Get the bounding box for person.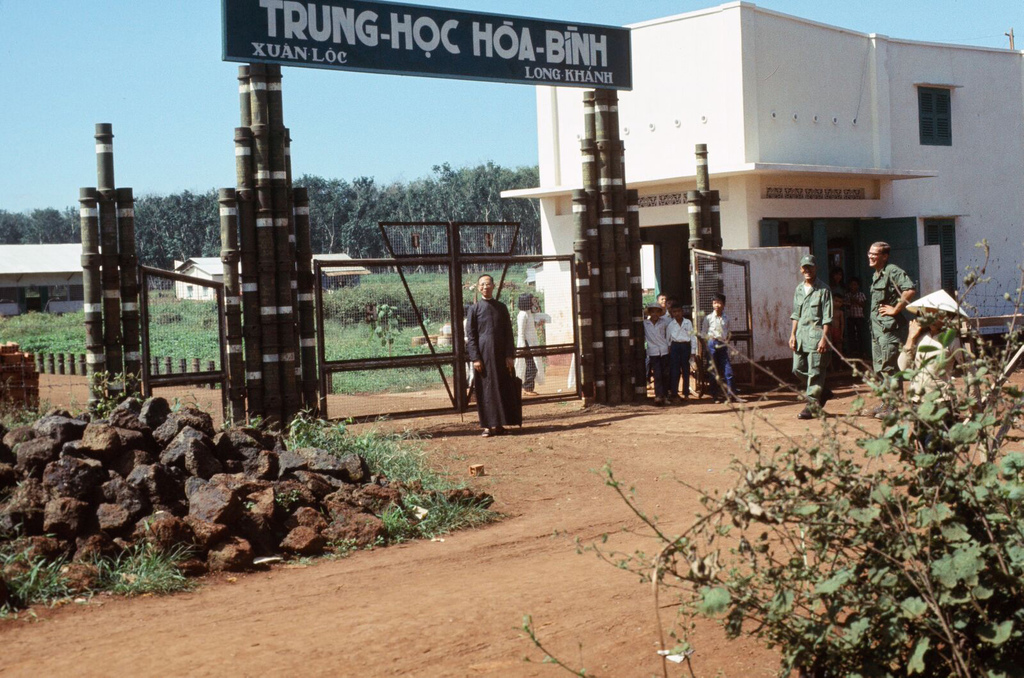
Rect(891, 286, 971, 481).
